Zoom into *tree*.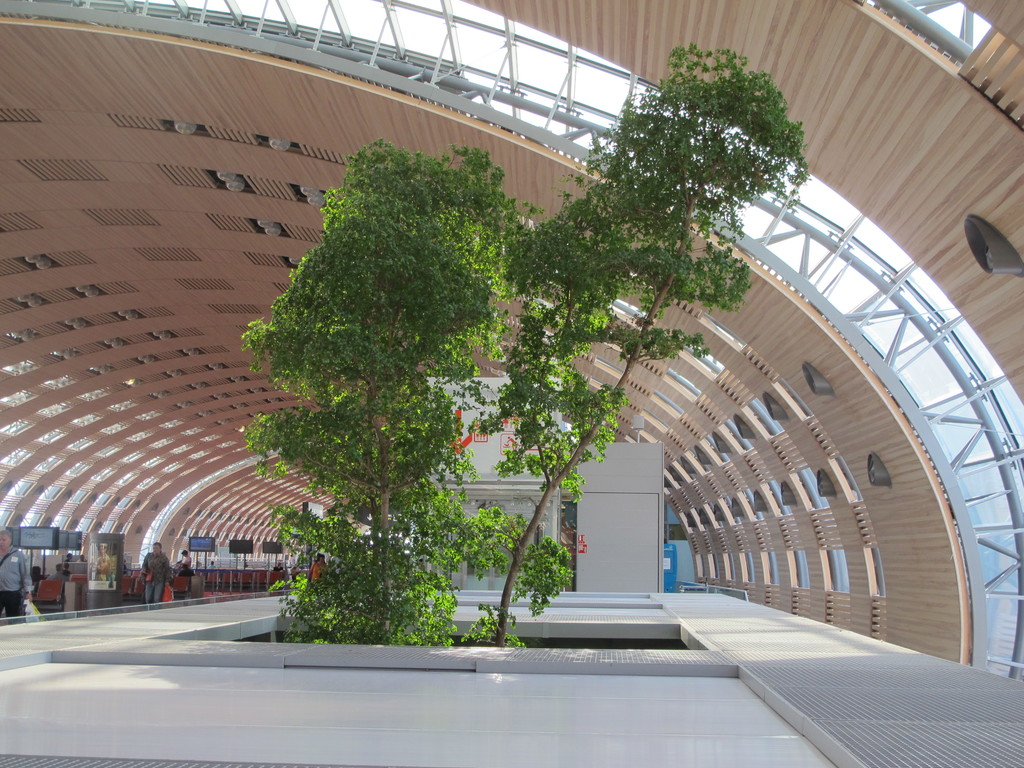
Zoom target: (x1=226, y1=95, x2=500, y2=636).
